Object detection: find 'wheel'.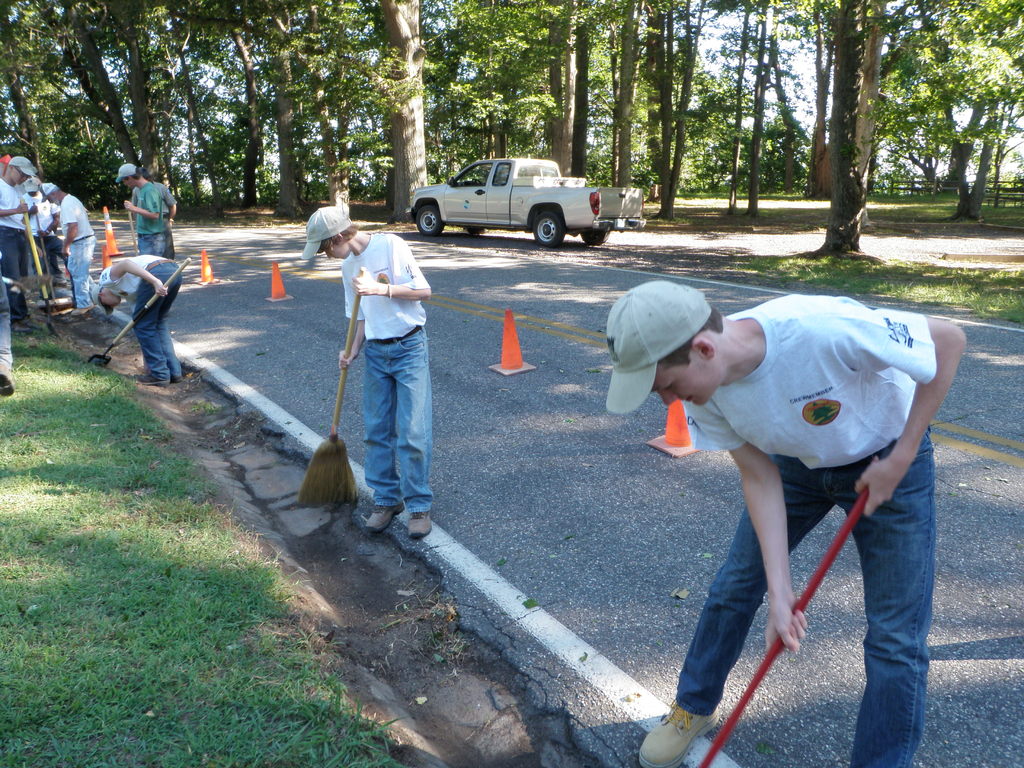
{"left": 416, "top": 204, "right": 444, "bottom": 238}.
